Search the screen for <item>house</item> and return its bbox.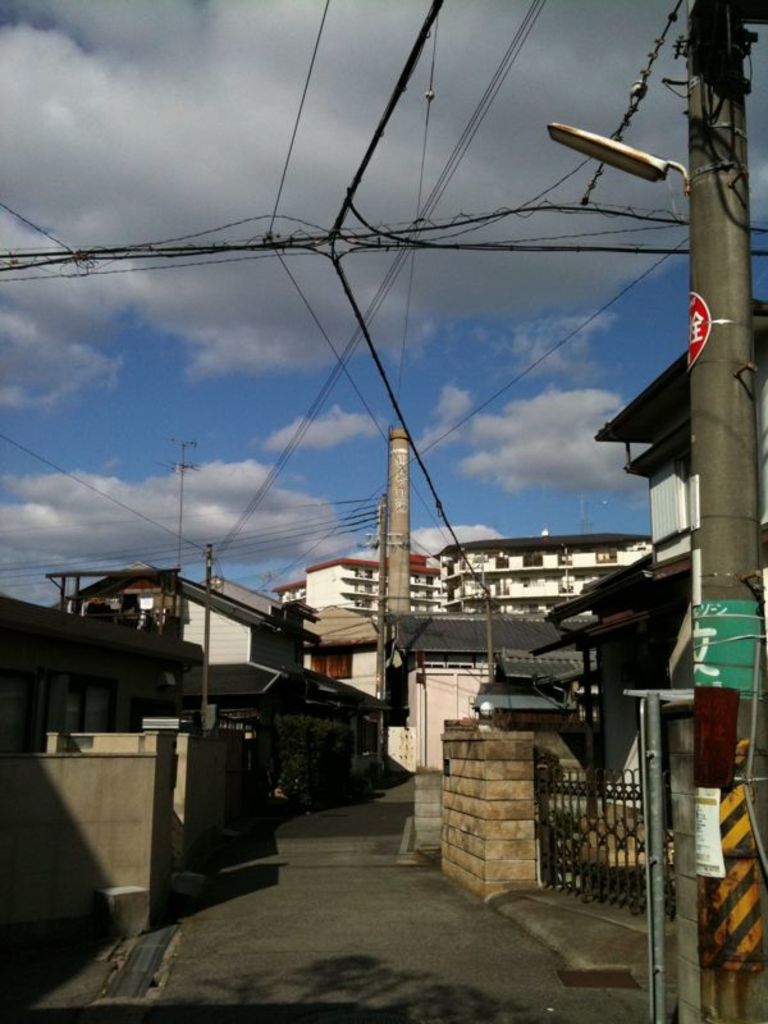
Found: left=291, top=600, right=589, bottom=782.
